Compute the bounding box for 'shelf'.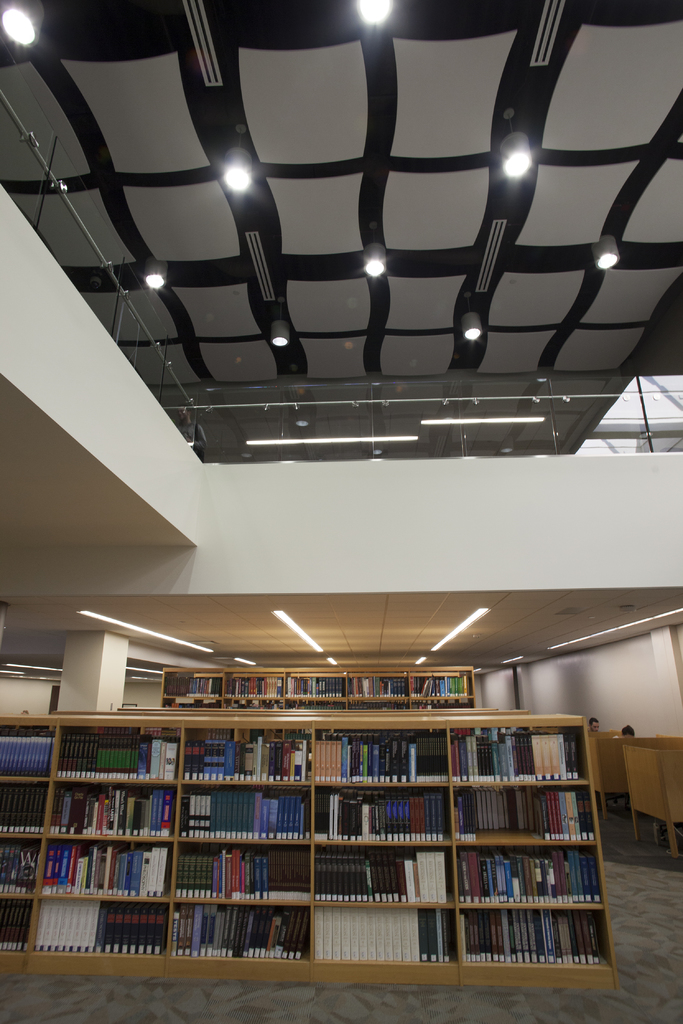
456/720/582/783.
